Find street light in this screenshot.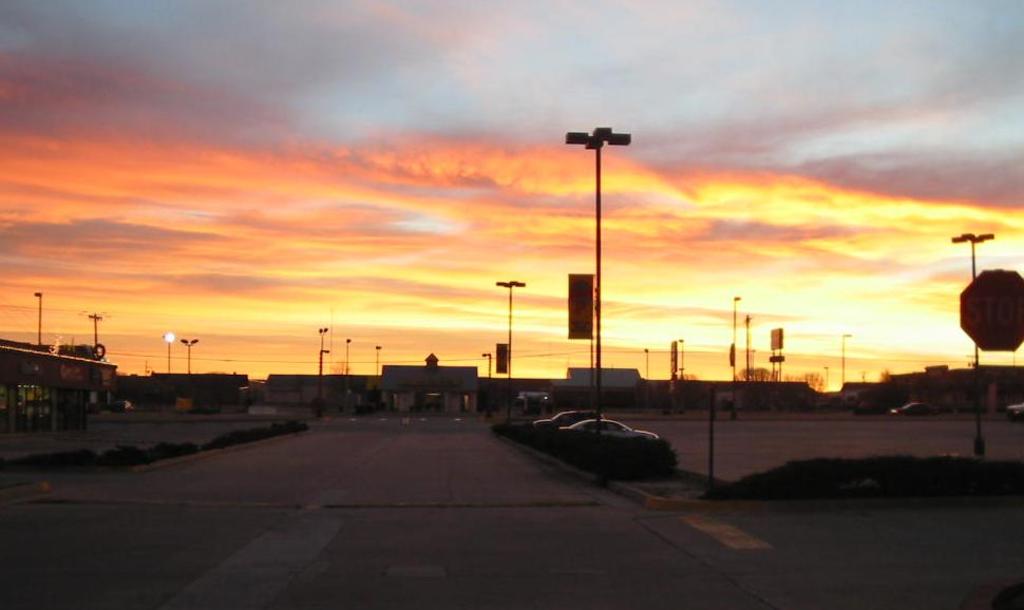
The bounding box for street light is (648, 349, 650, 382).
